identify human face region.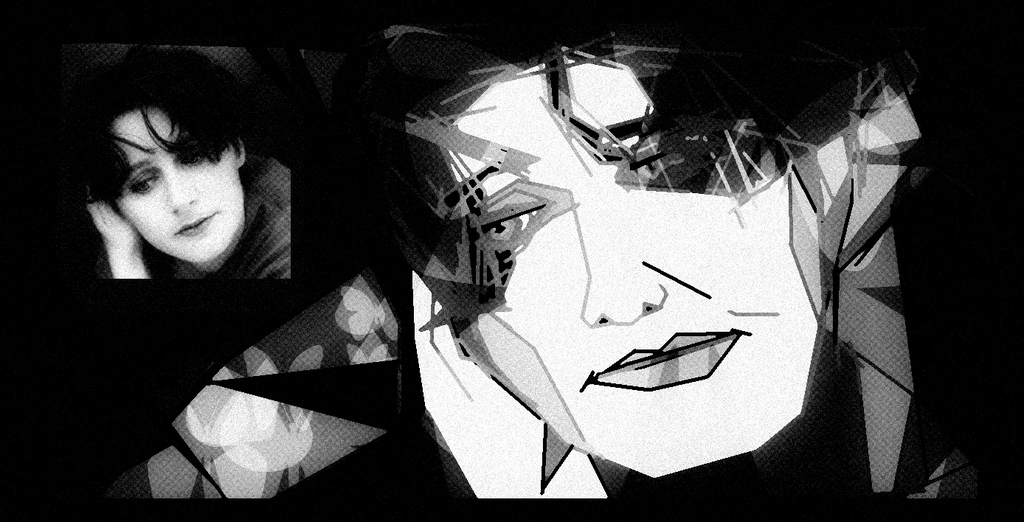
Region: (left=113, top=108, right=243, bottom=260).
